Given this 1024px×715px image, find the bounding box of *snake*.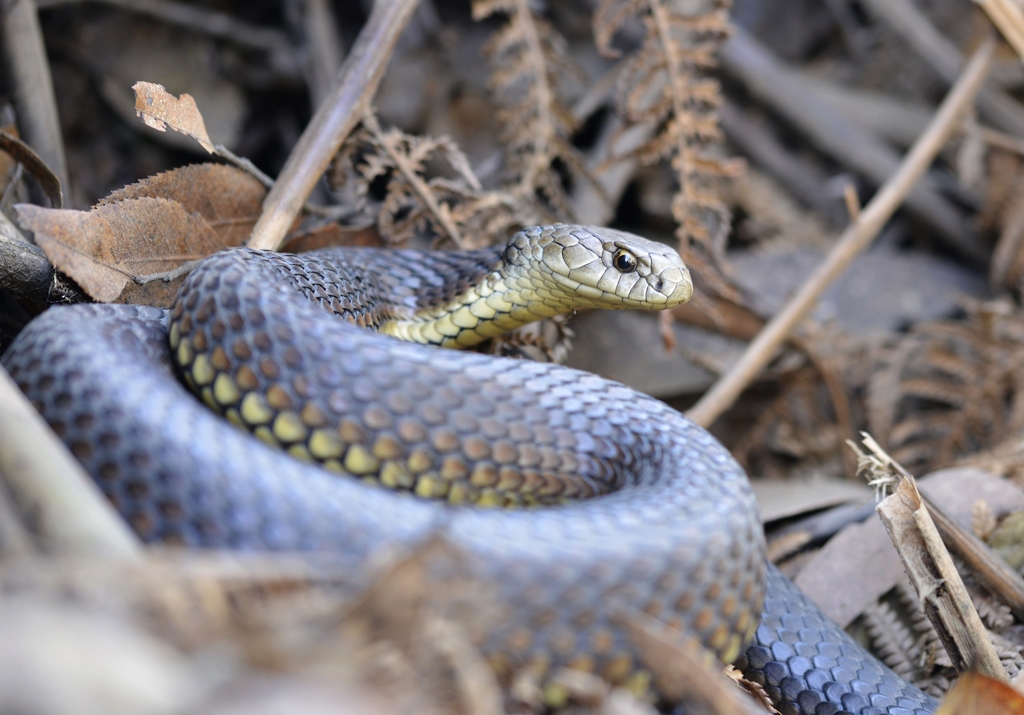
pyautogui.locateOnScreen(4, 217, 942, 714).
